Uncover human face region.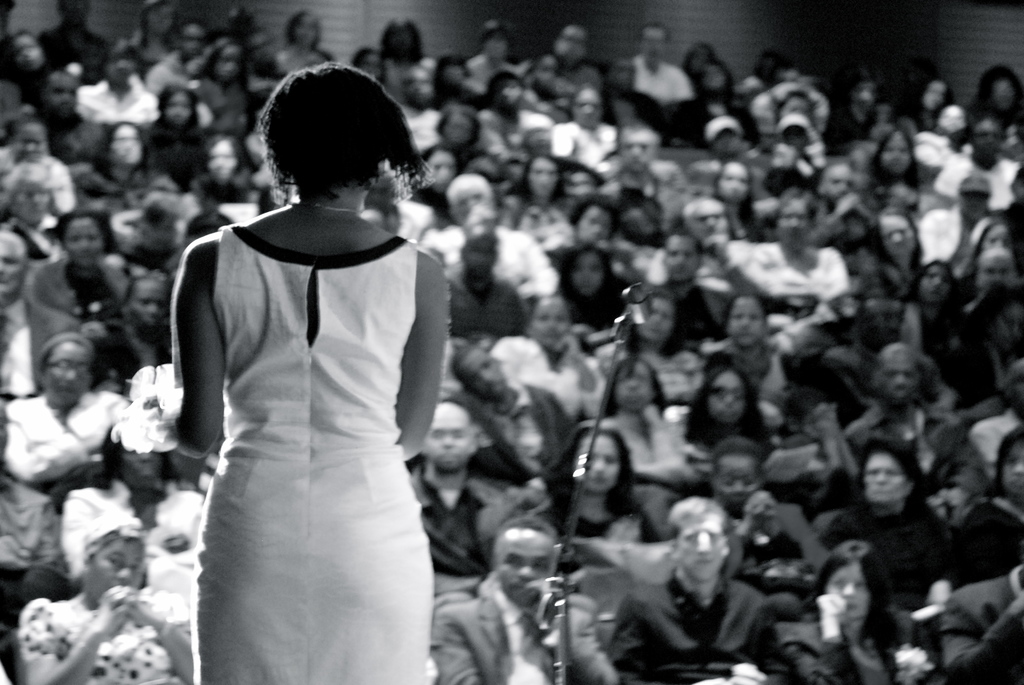
Uncovered: left=964, top=185, right=985, bottom=216.
